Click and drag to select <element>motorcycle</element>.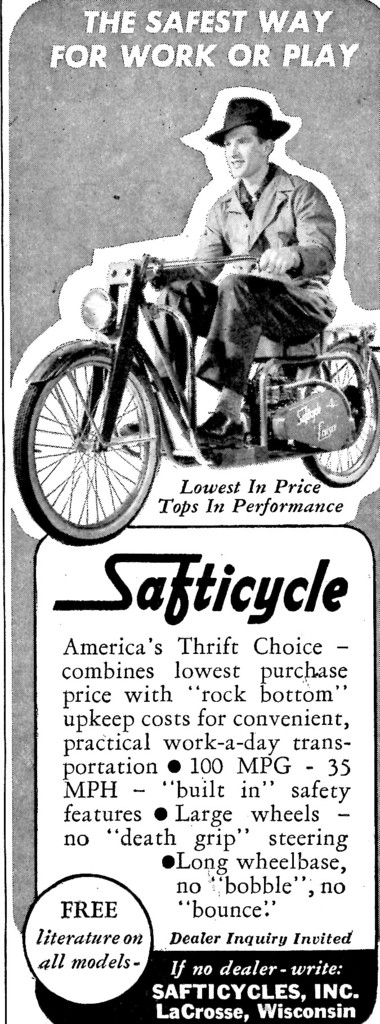
Selection: box(9, 252, 379, 551).
